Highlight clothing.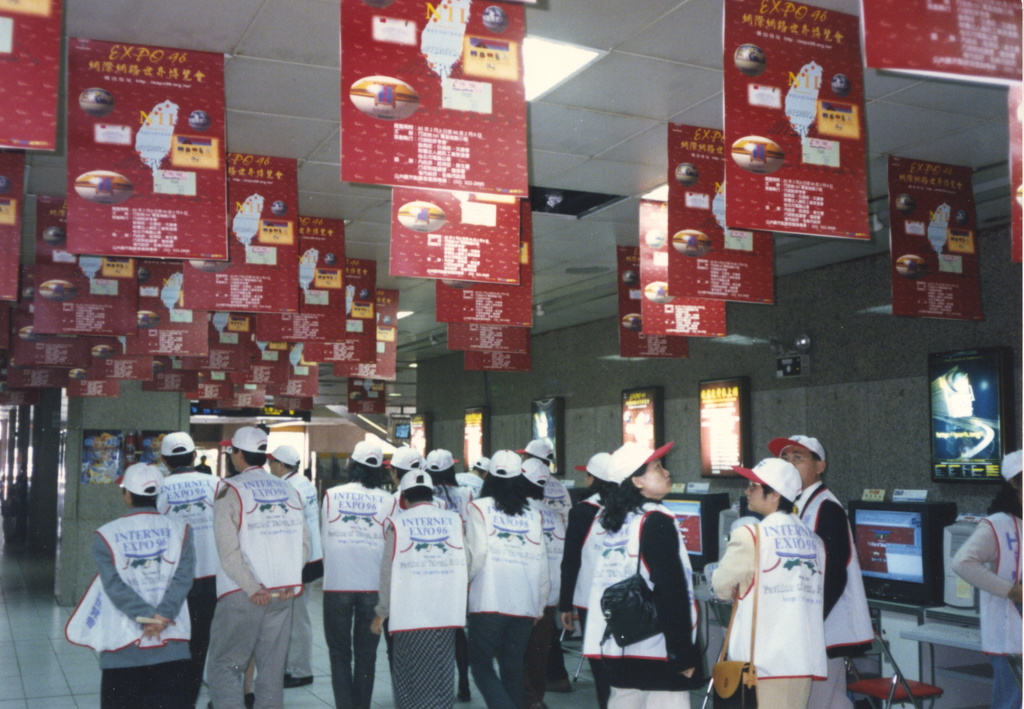
Highlighted region: (438, 482, 468, 524).
